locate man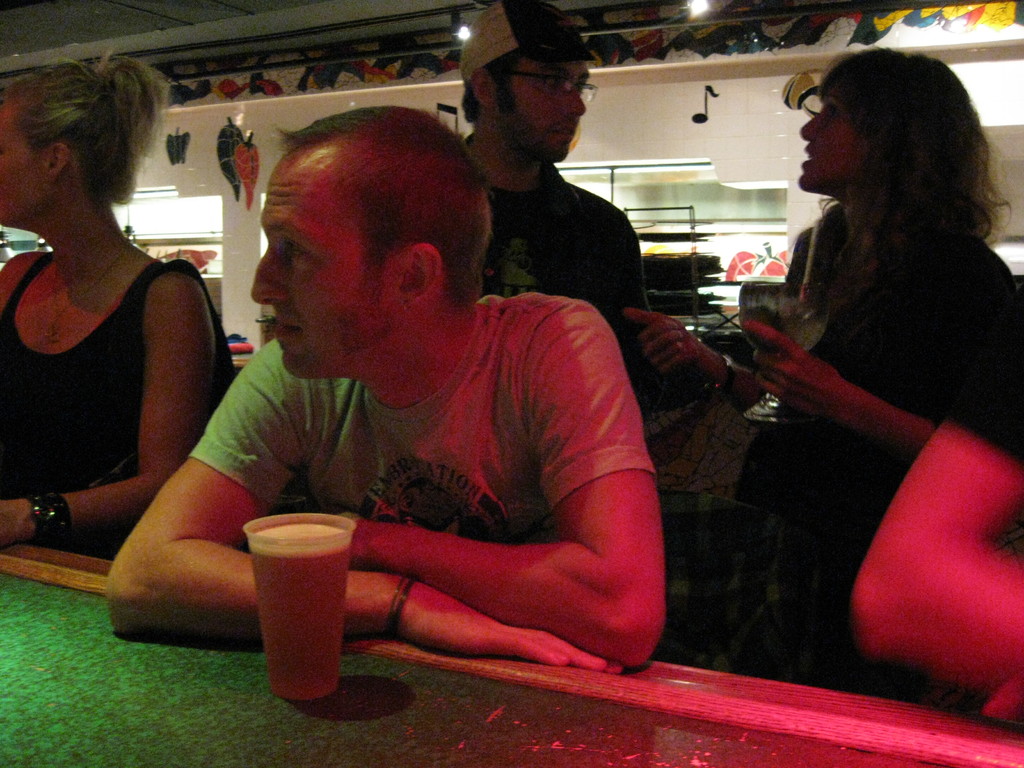
[left=437, top=3, right=666, bottom=414]
